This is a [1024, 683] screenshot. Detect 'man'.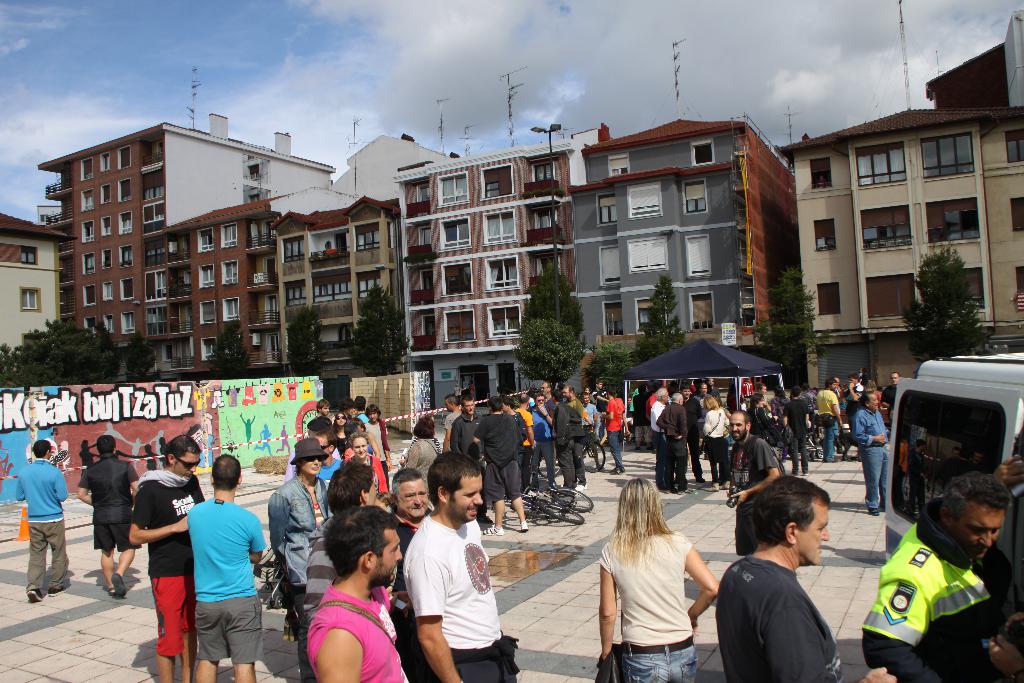
[317, 430, 342, 491].
